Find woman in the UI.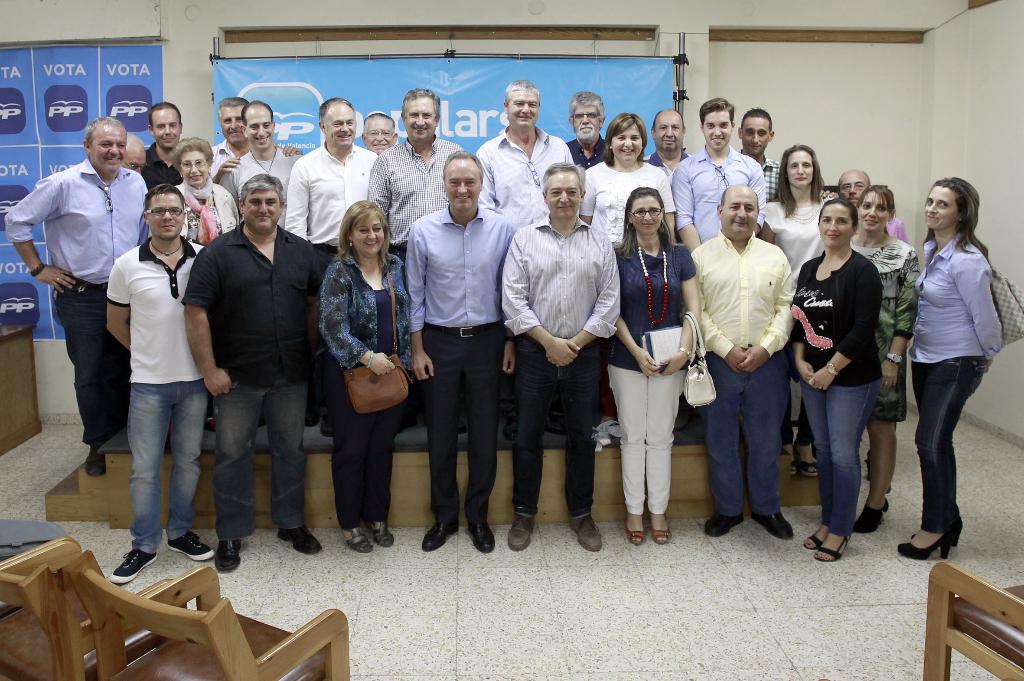
UI element at [left=604, top=186, right=702, bottom=545].
